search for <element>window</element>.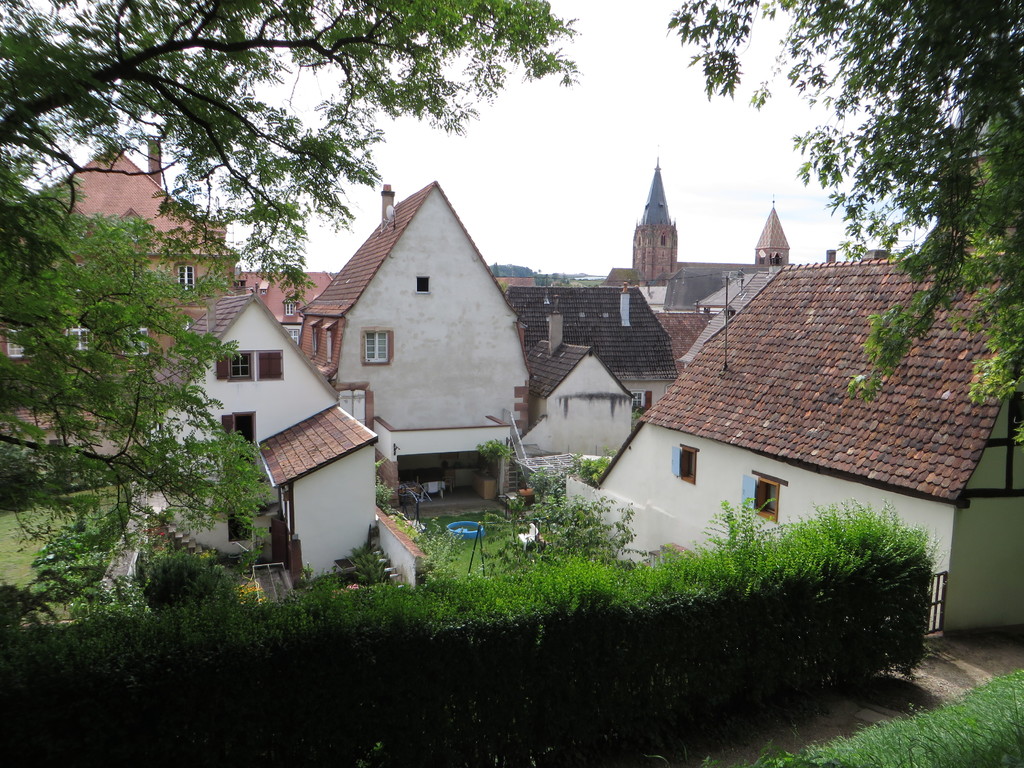
Found at 177:259:198:288.
